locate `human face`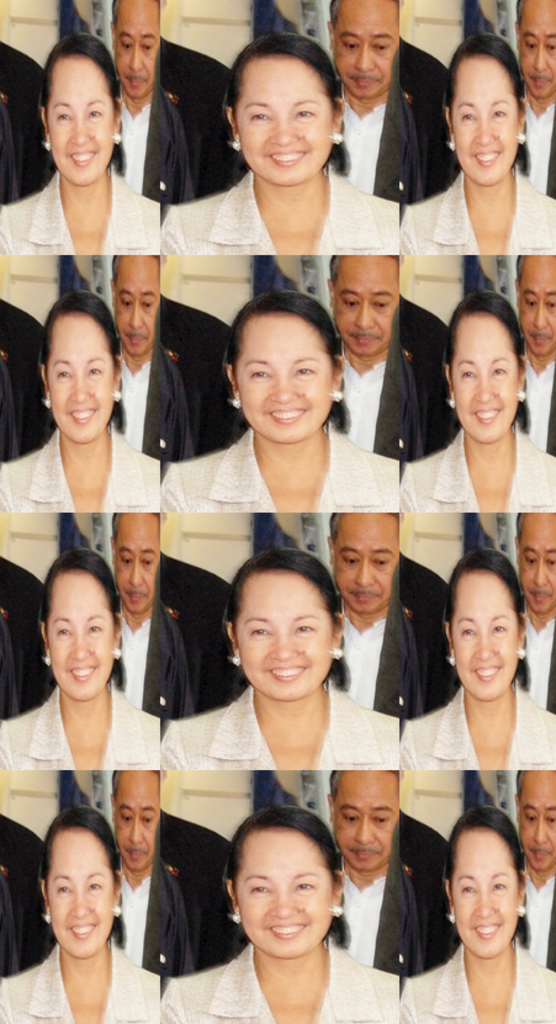
115/509/159/614
